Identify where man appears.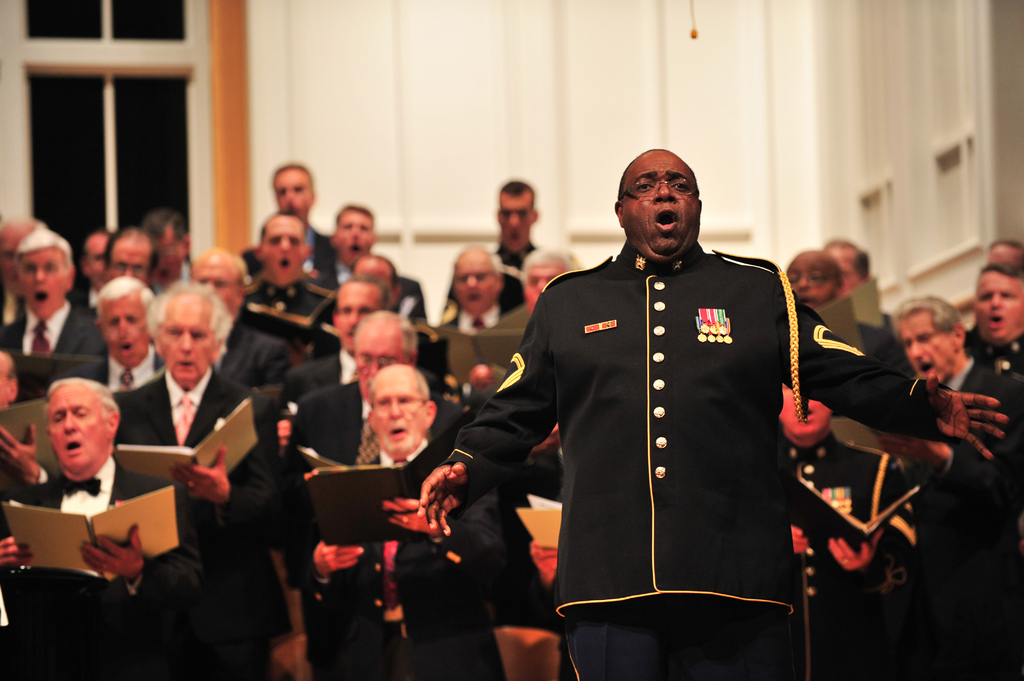
Appears at (x1=0, y1=209, x2=58, y2=329).
